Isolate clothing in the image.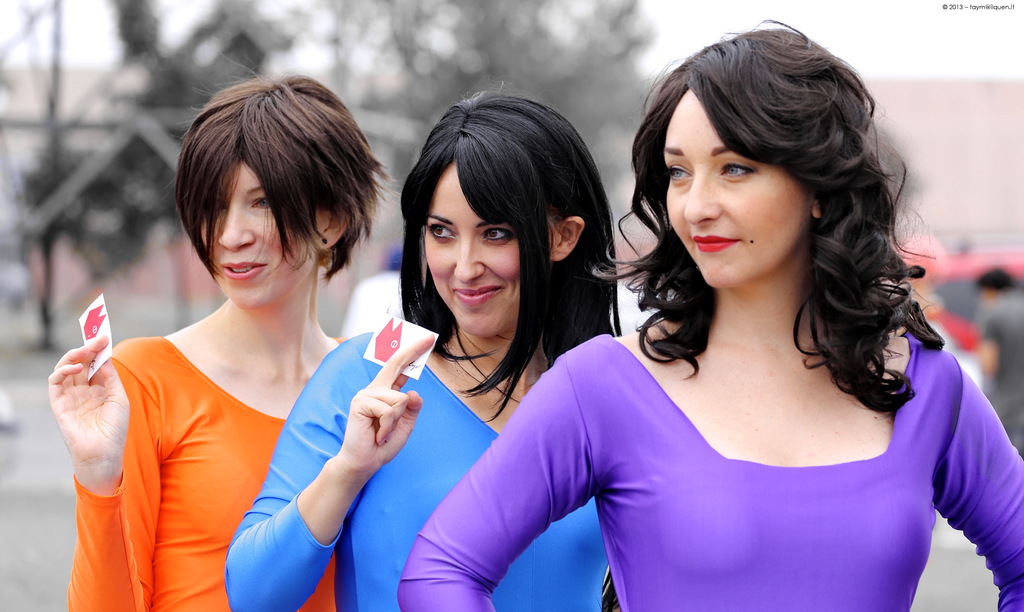
Isolated region: (x1=225, y1=332, x2=608, y2=611).
